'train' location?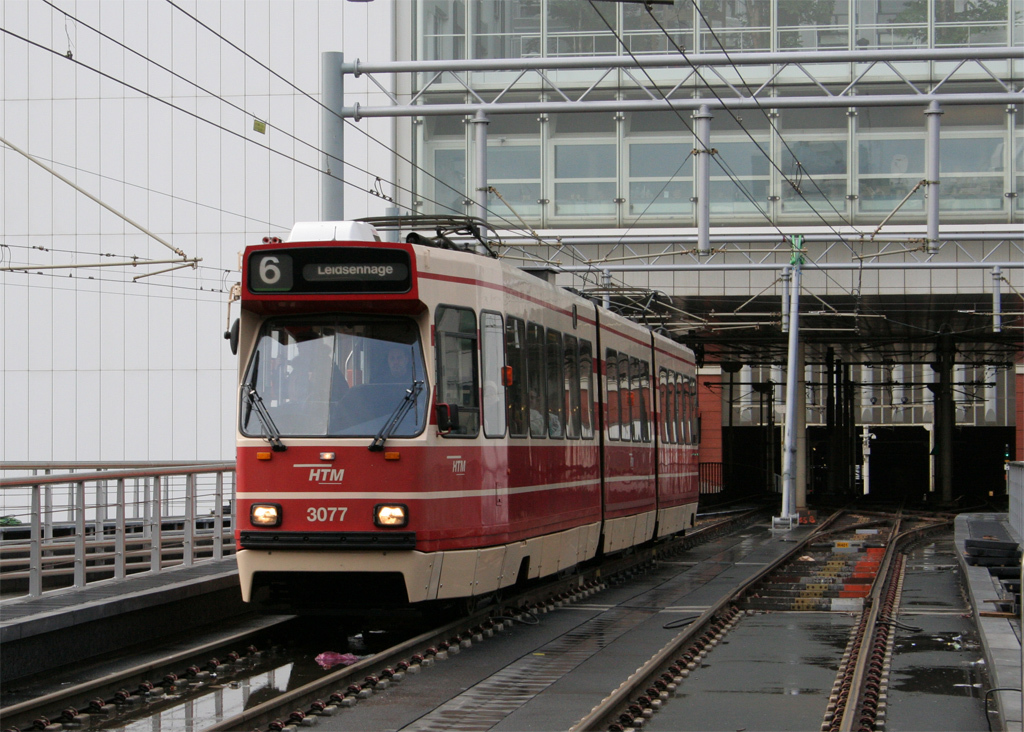
crop(233, 210, 704, 625)
